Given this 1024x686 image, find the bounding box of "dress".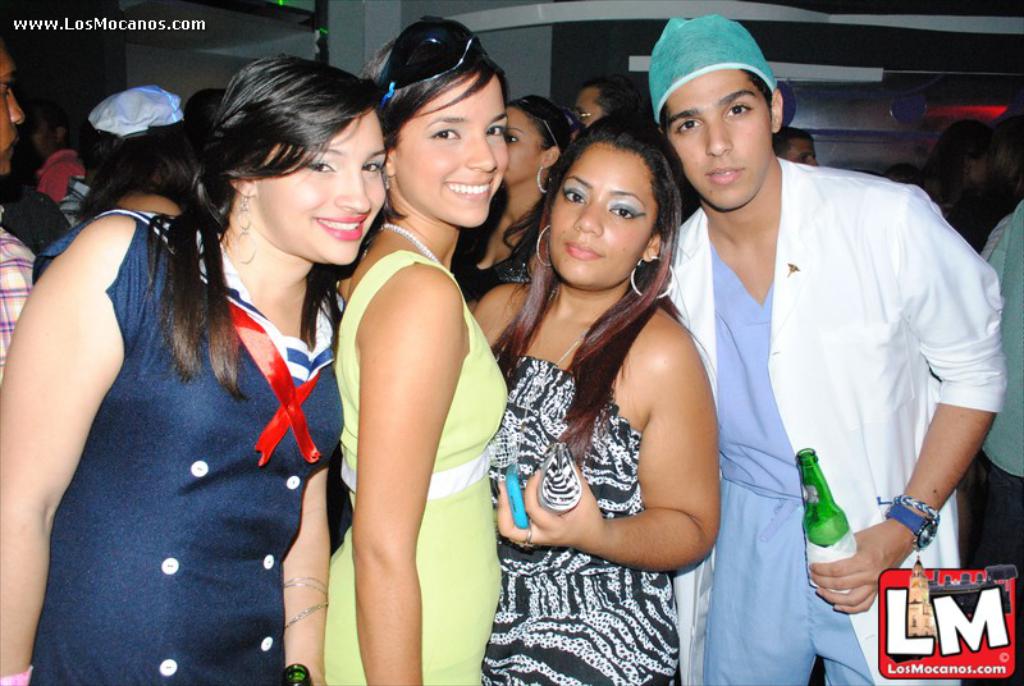
detection(32, 207, 346, 653).
